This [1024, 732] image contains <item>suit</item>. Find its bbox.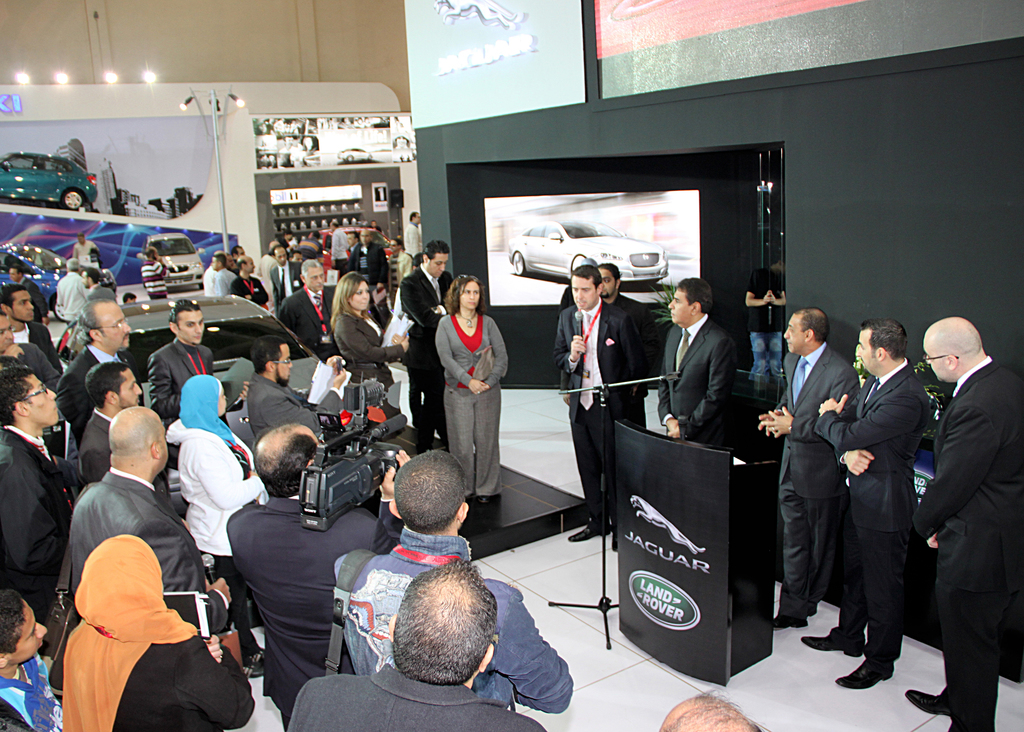
283 663 548 731.
